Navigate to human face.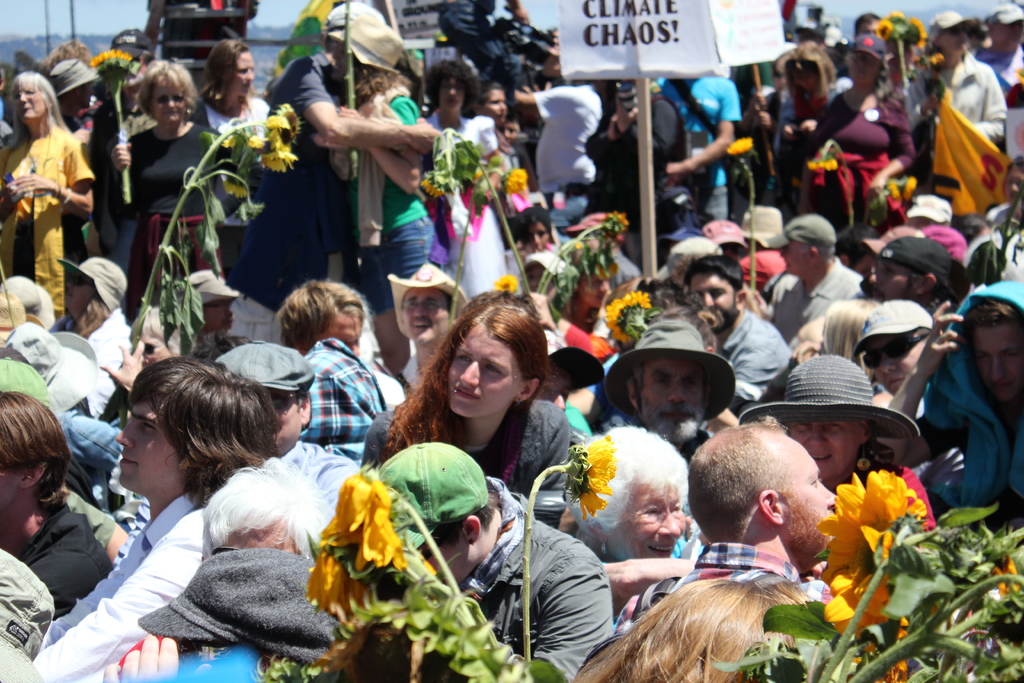
Navigation target: select_region(444, 73, 467, 112).
